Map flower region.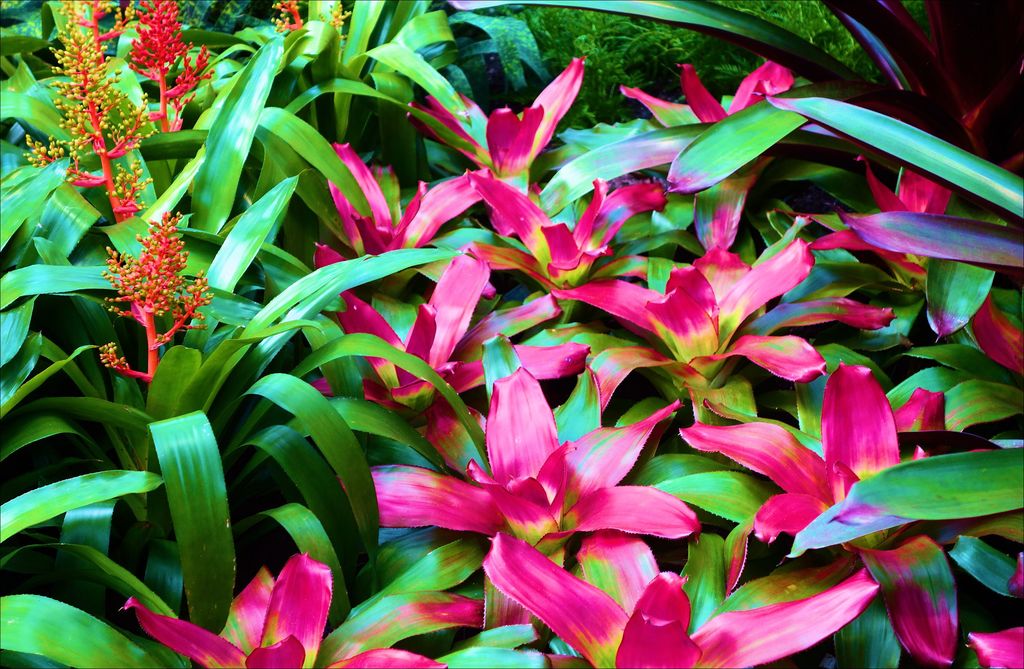
Mapped to 15:0:1023:668.
